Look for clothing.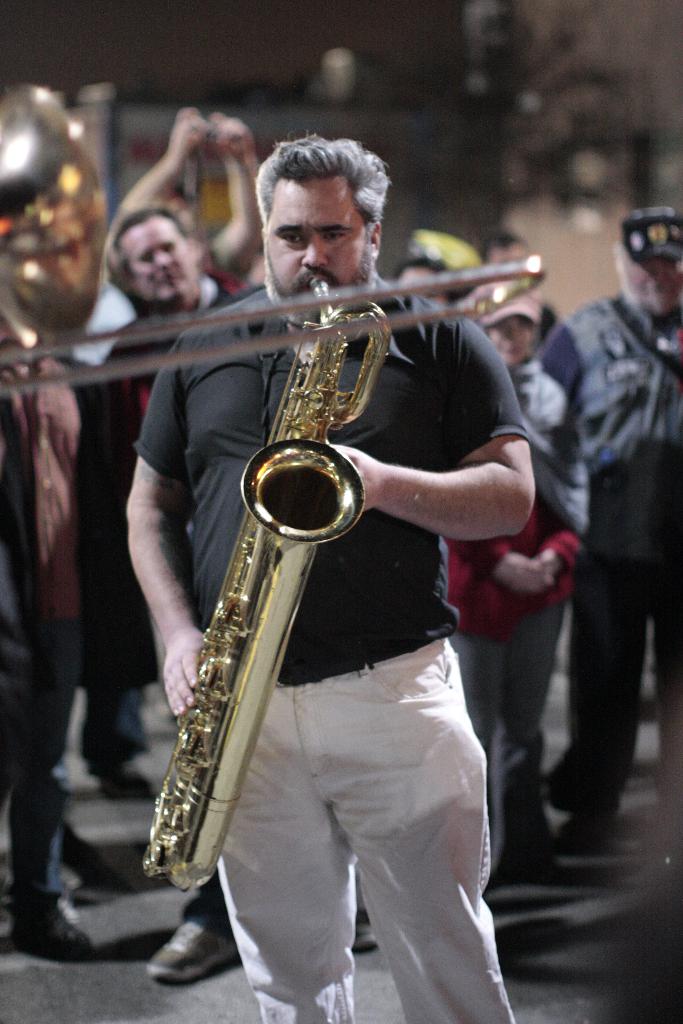
Found: BBox(152, 170, 511, 1023).
